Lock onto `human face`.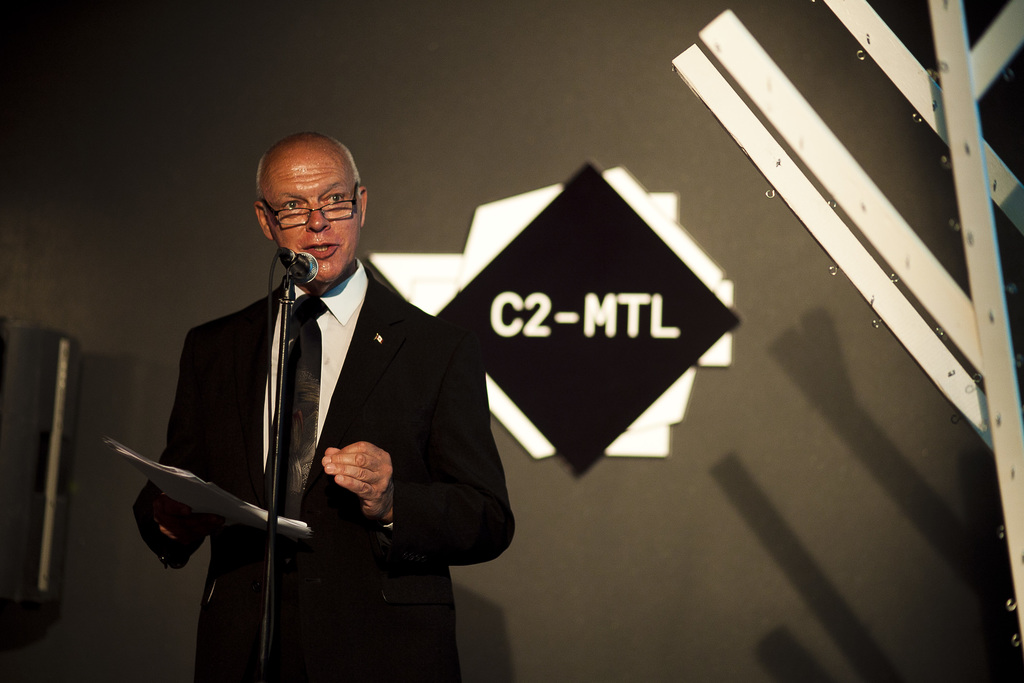
Locked: region(270, 156, 358, 273).
